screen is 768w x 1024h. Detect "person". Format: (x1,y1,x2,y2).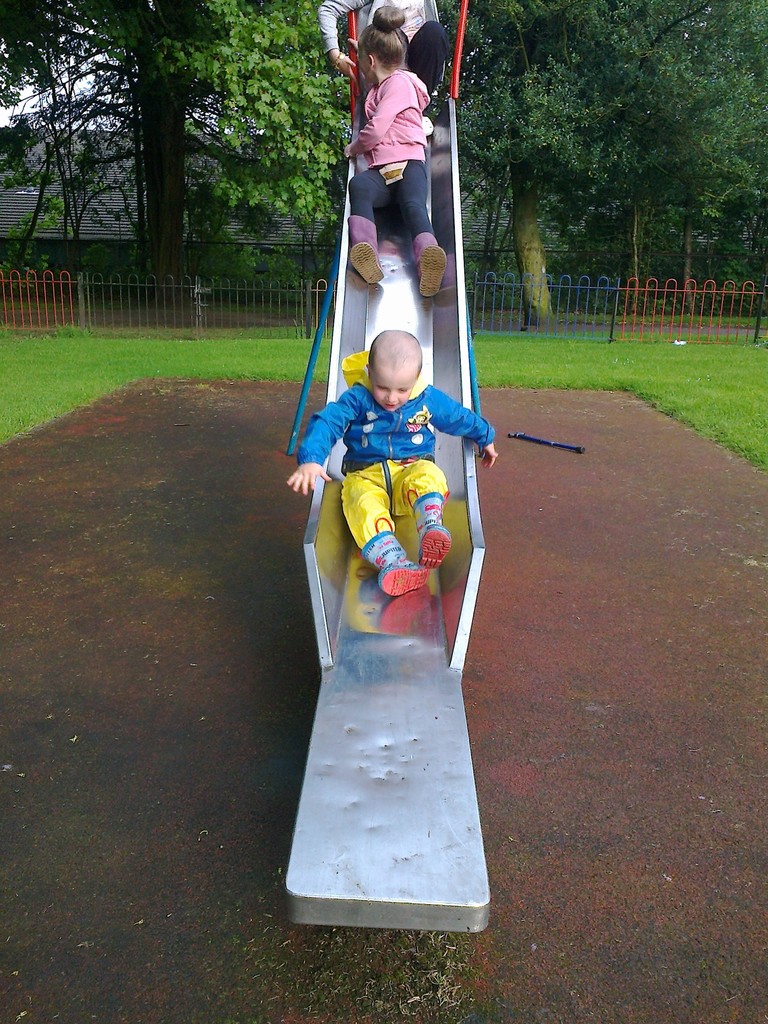
(268,325,506,595).
